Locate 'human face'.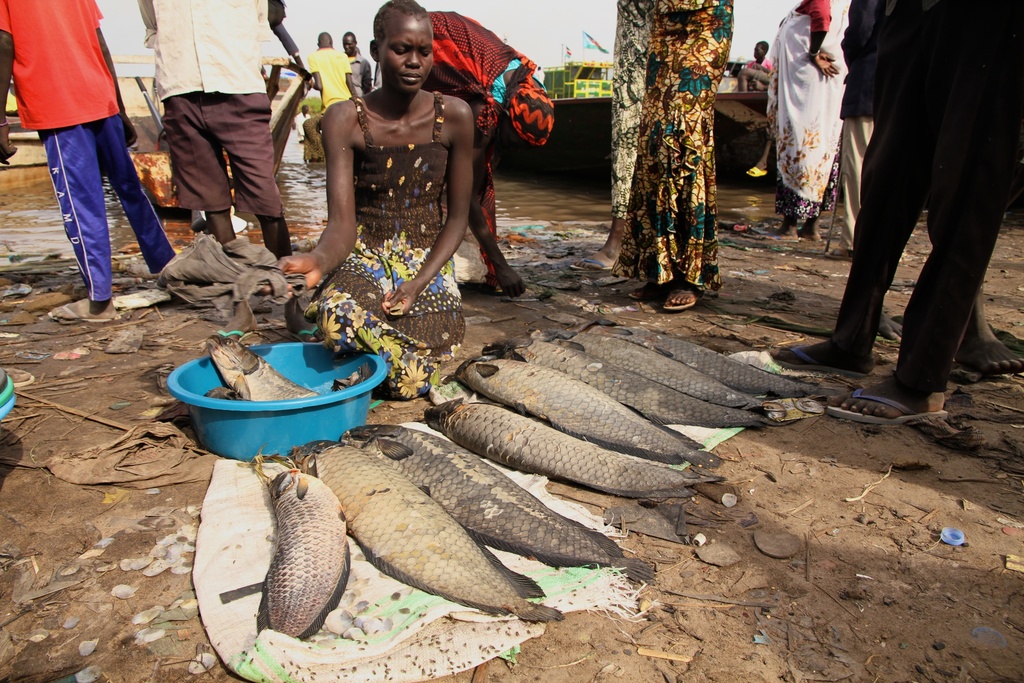
Bounding box: rect(754, 43, 764, 57).
